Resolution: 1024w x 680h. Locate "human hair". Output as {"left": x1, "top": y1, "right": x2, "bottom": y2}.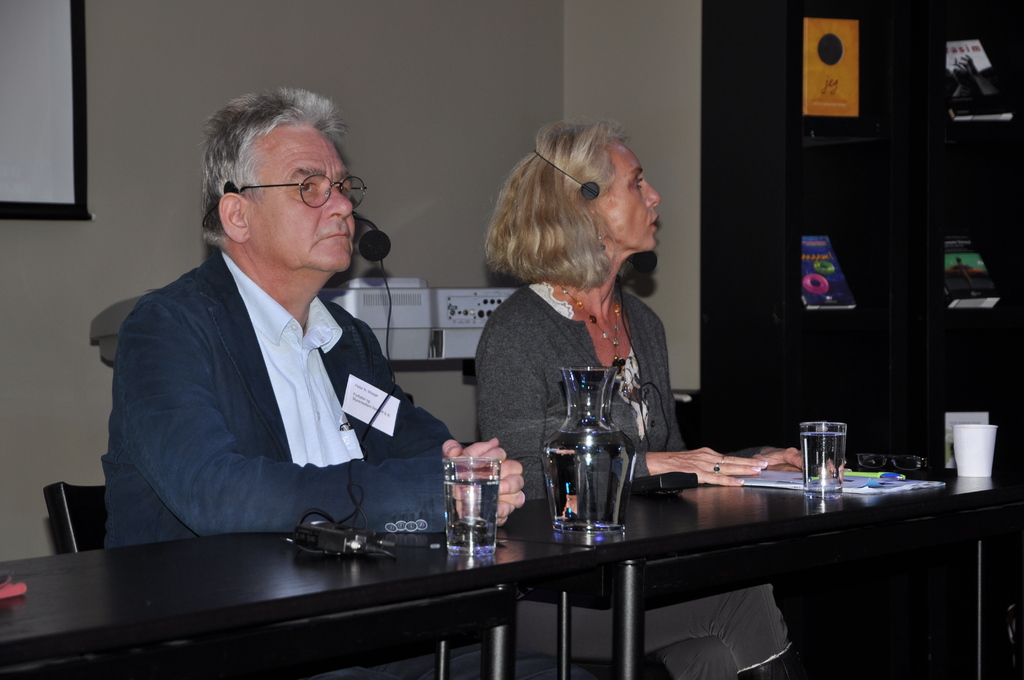
{"left": 197, "top": 84, "right": 349, "bottom": 240}.
